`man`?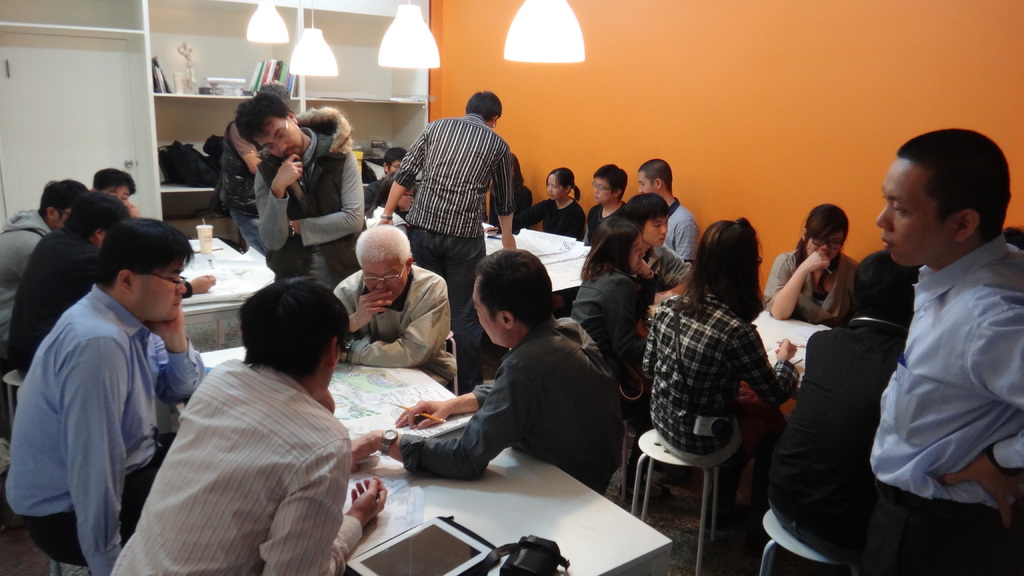
x1=236 y1=93 x2=365 y2=280
